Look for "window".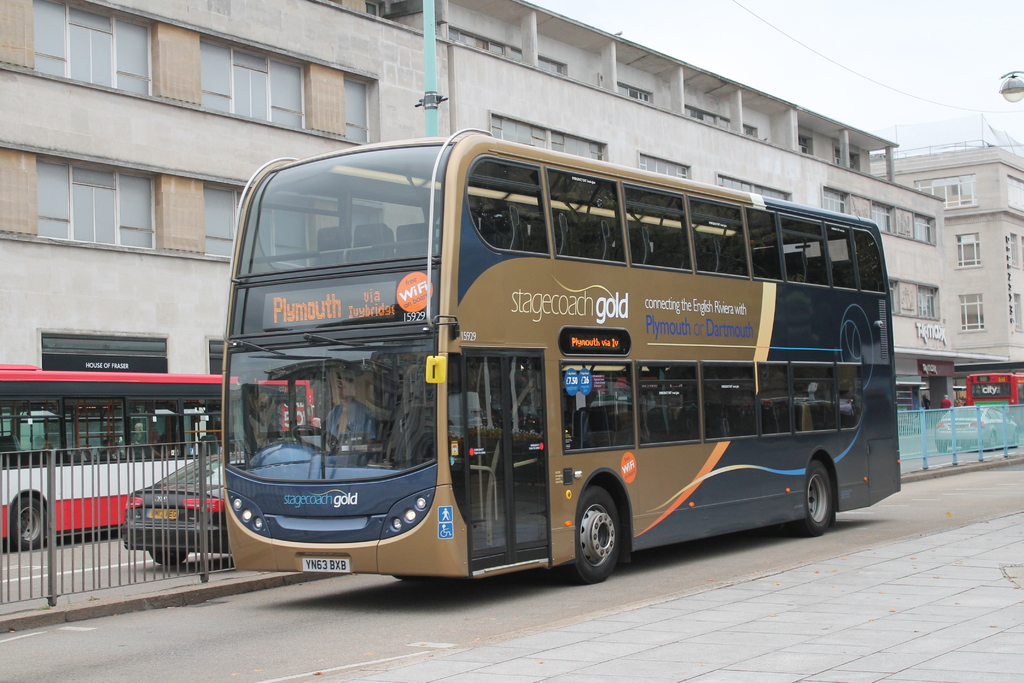
Found: x1=344 y1=74 x2=373 y2=143.
